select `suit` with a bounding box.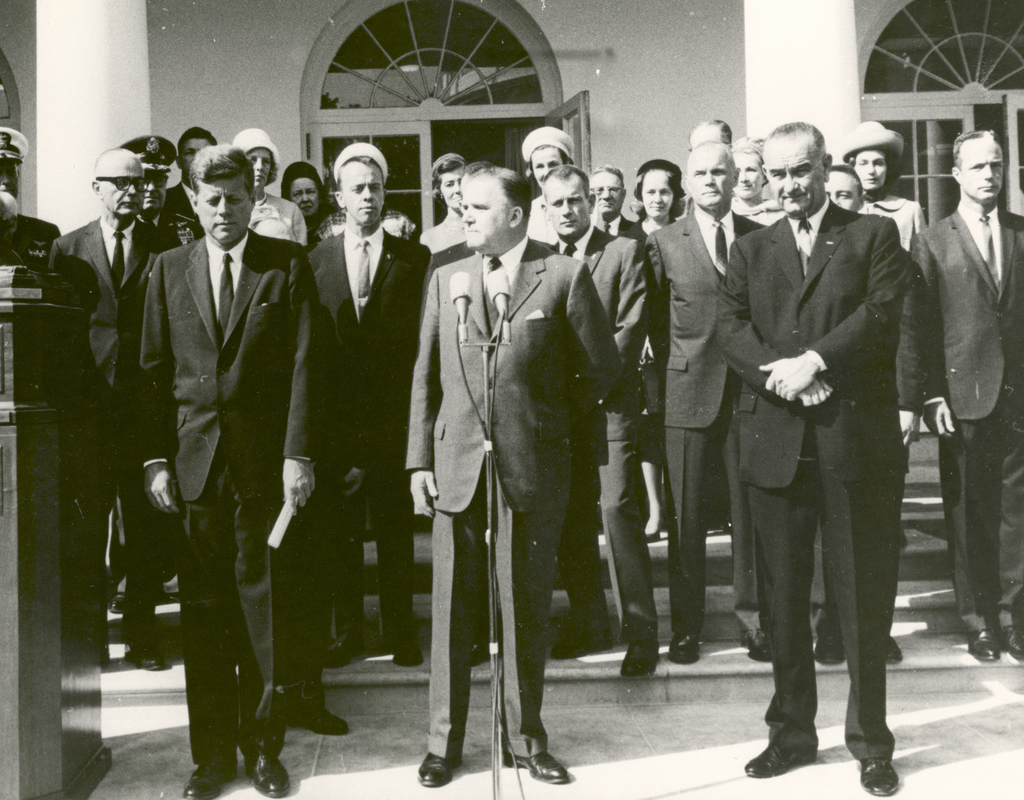
406:251:626:763.
